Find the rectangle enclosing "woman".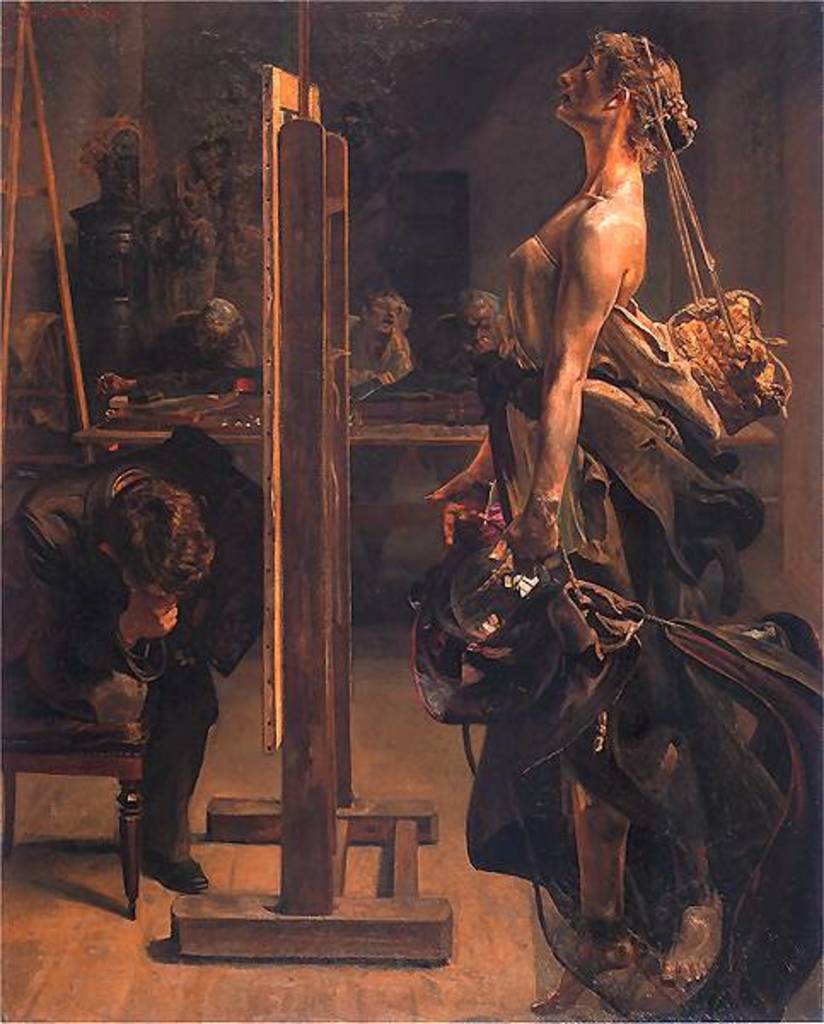
[423,20,764,1017].
